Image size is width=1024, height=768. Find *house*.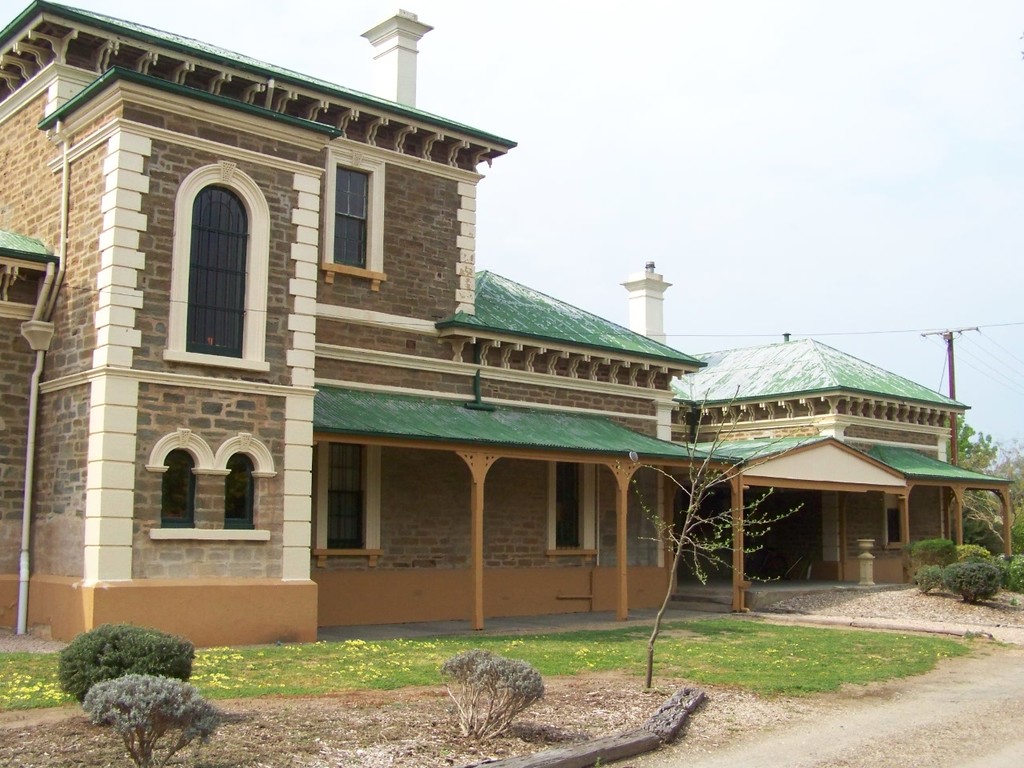
pyautogui.locateOnScreen(0, 0, 706, 648).
